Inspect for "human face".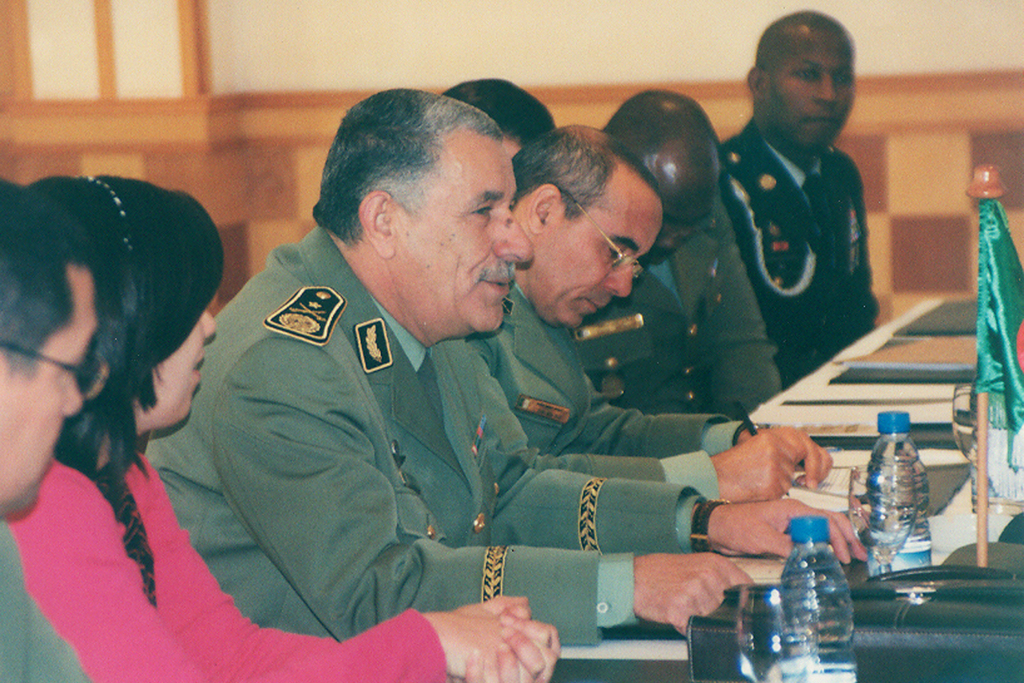
Inspection: (138, 313, 218, 435).
